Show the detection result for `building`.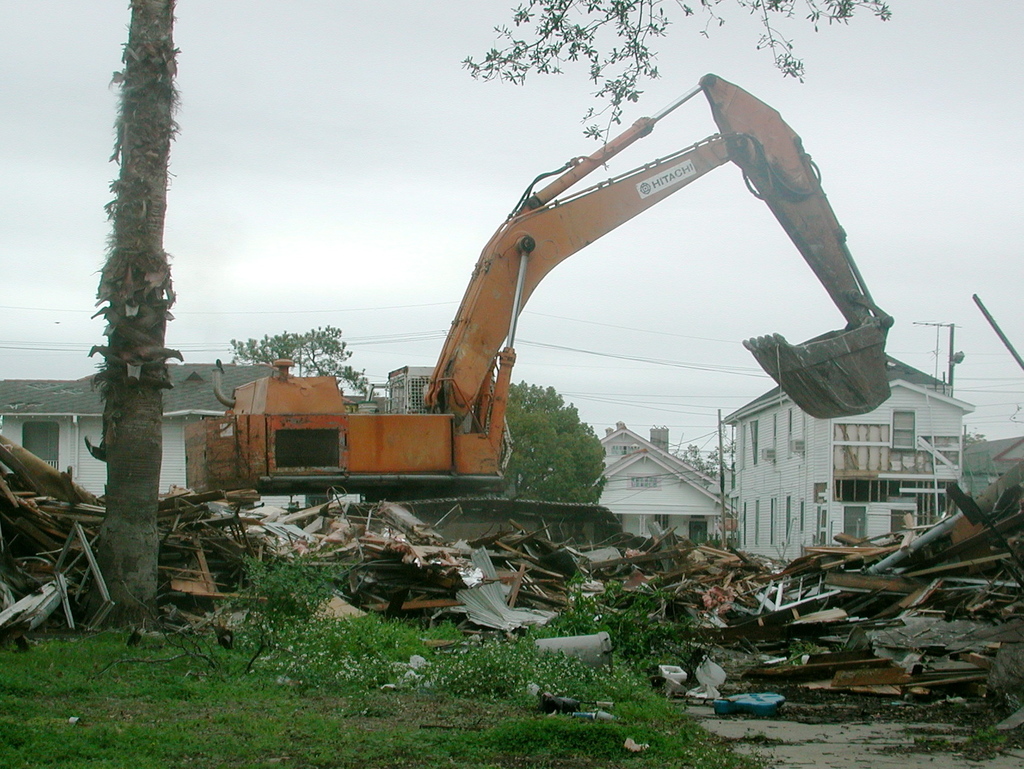
crop(375, 366, 436, 412).
